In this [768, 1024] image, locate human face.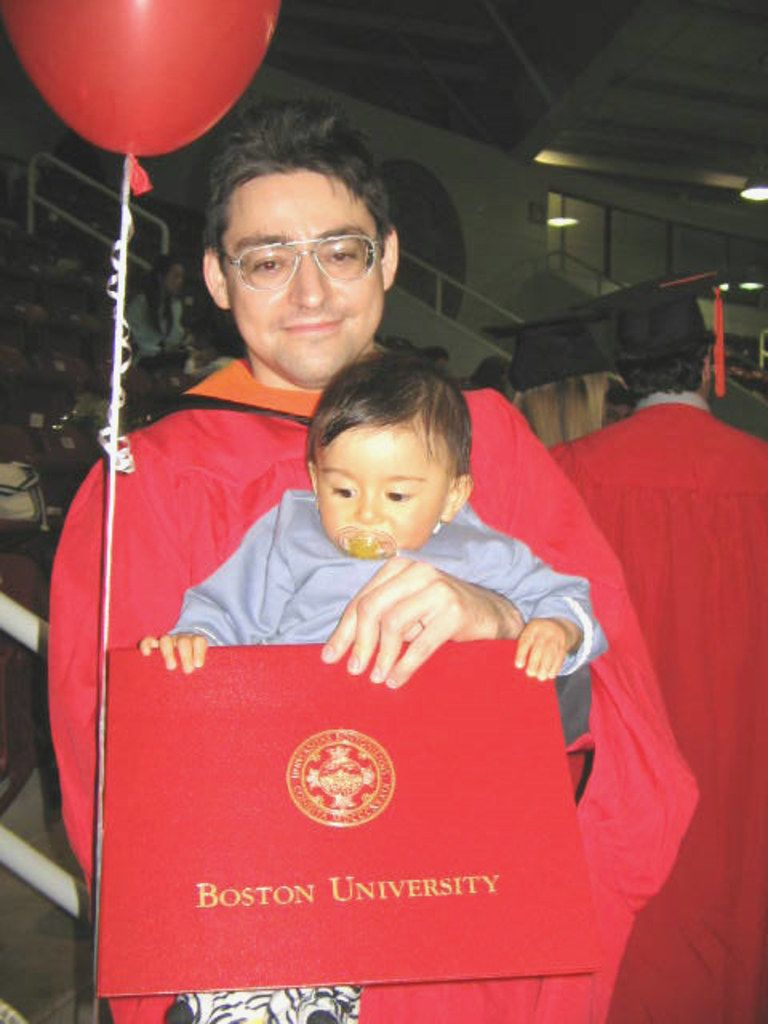
Bounding box: left=317, top=413, right=446, bottom=558.
